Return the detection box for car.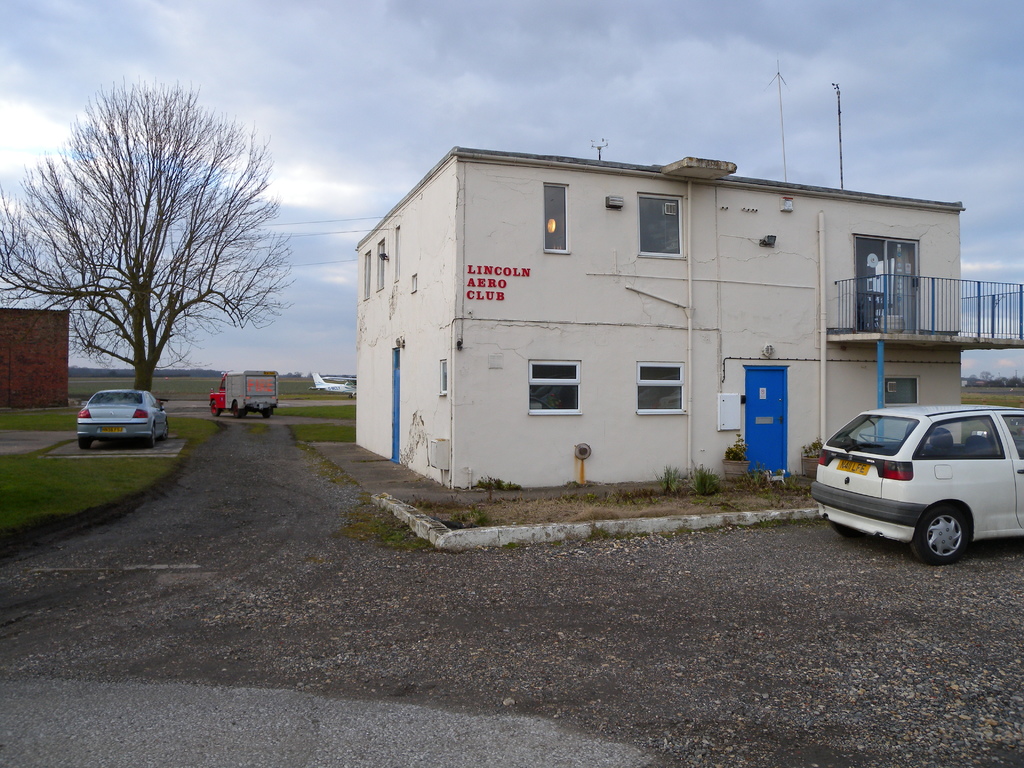
bbox(810, 408, 1023, 566).
